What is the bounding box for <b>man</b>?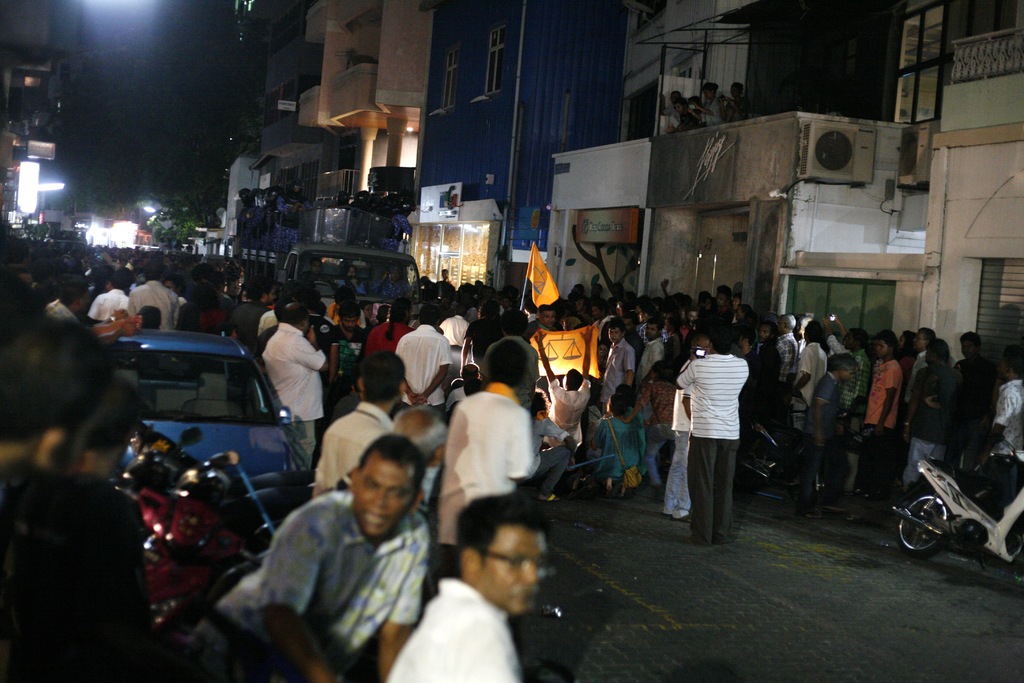
crop(899, 330, 957, 506).
